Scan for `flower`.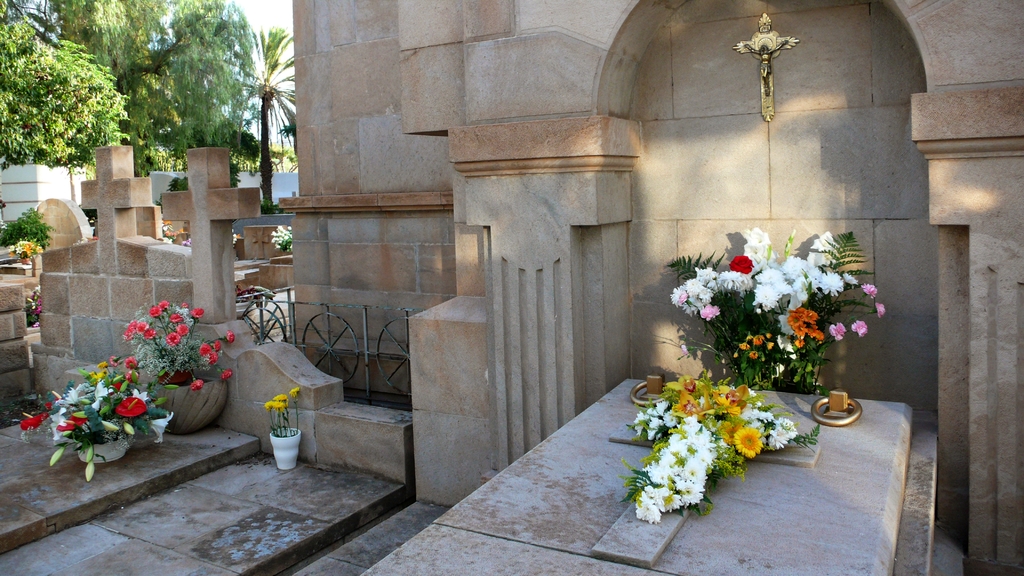
Scan result: l=670, t=287, r=691, b=303.
